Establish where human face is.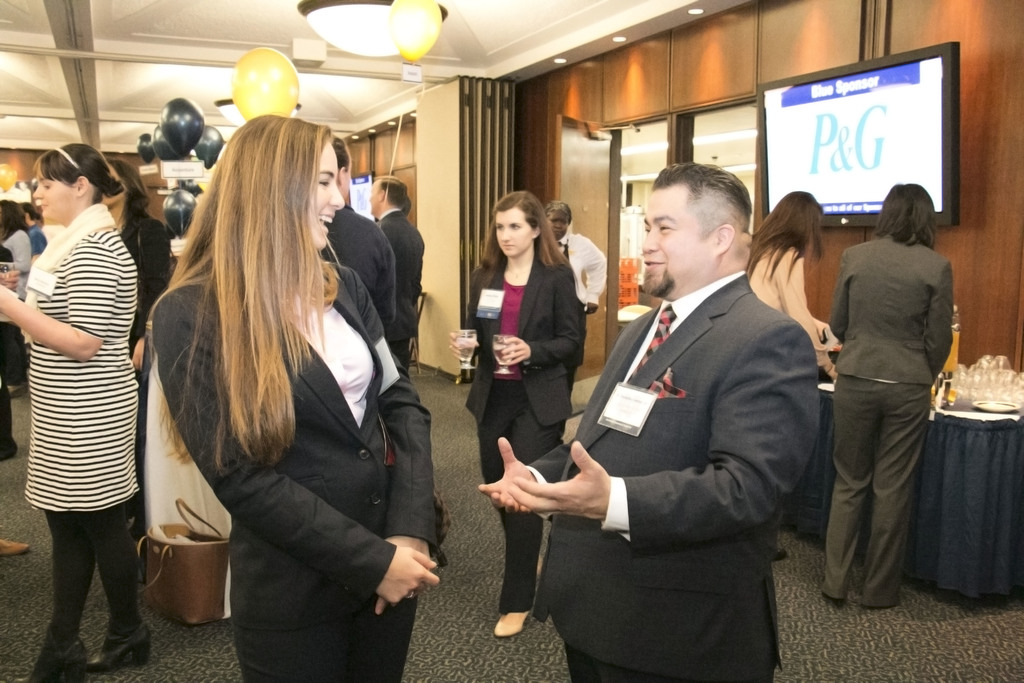
Established at x1=308, y1=142, x2=346, y2=247.
